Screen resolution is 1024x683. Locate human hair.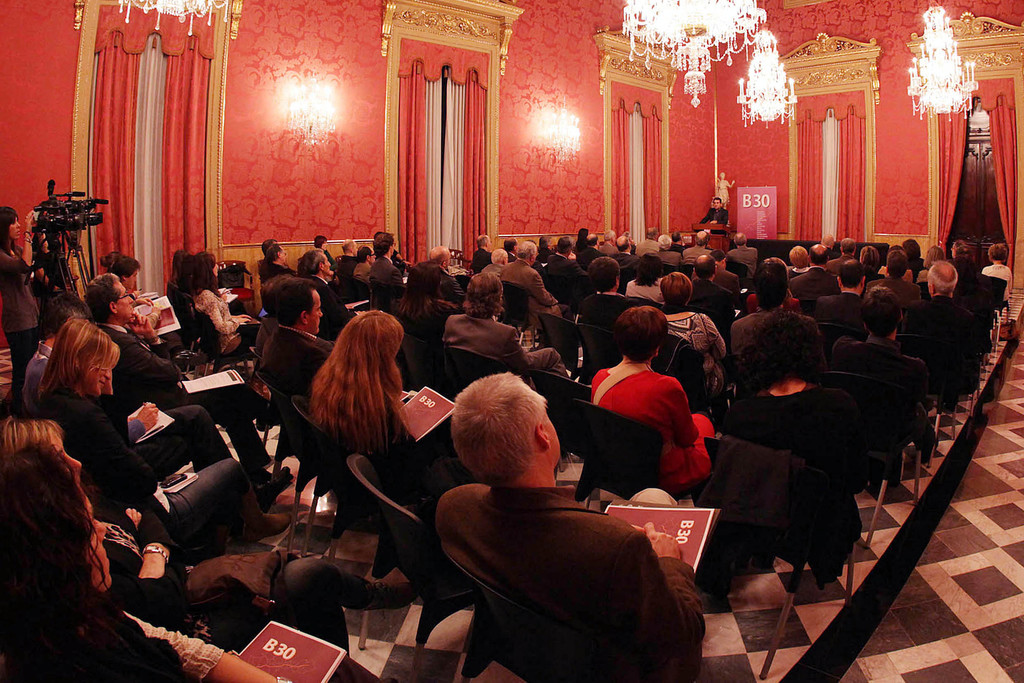
region(0, 433, 106, 595).
